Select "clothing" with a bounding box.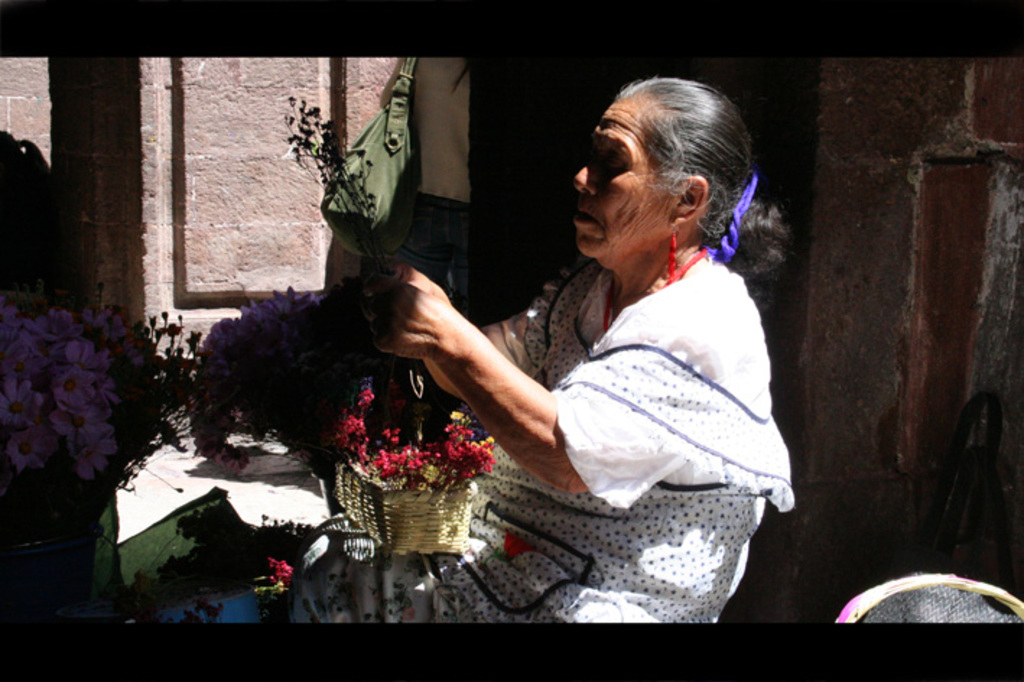
(x1=189, y1=260, x2=784, y2=636).
